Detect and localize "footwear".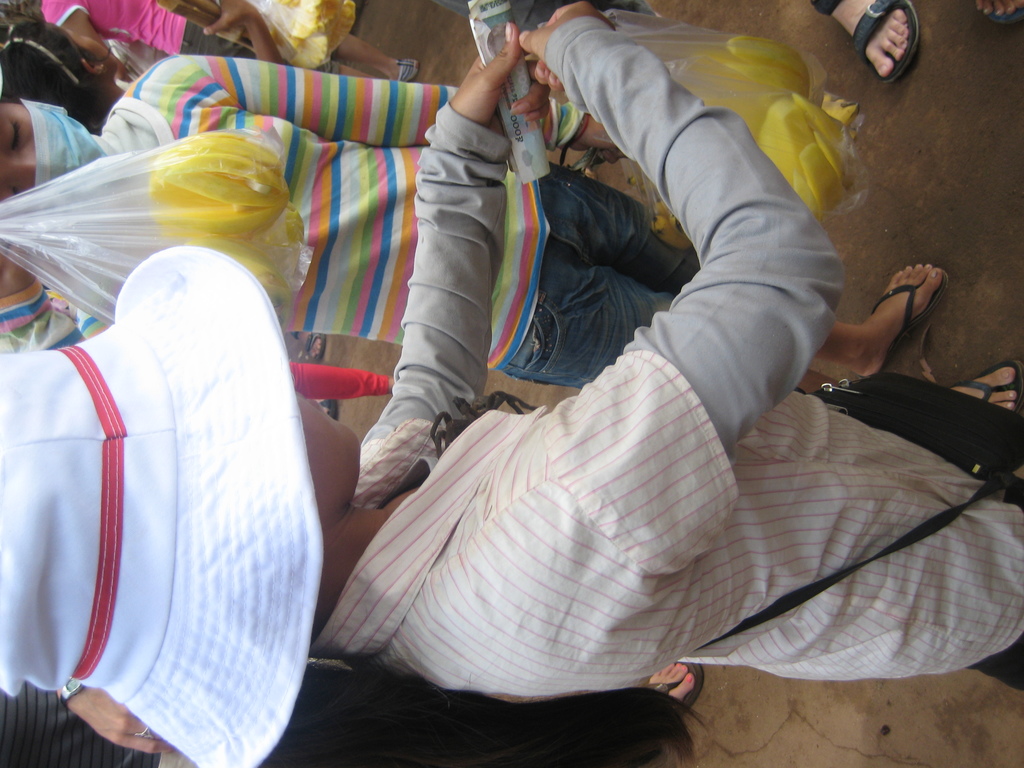
Localized at (x1=644, y1=663, x2=703, y2=712).
